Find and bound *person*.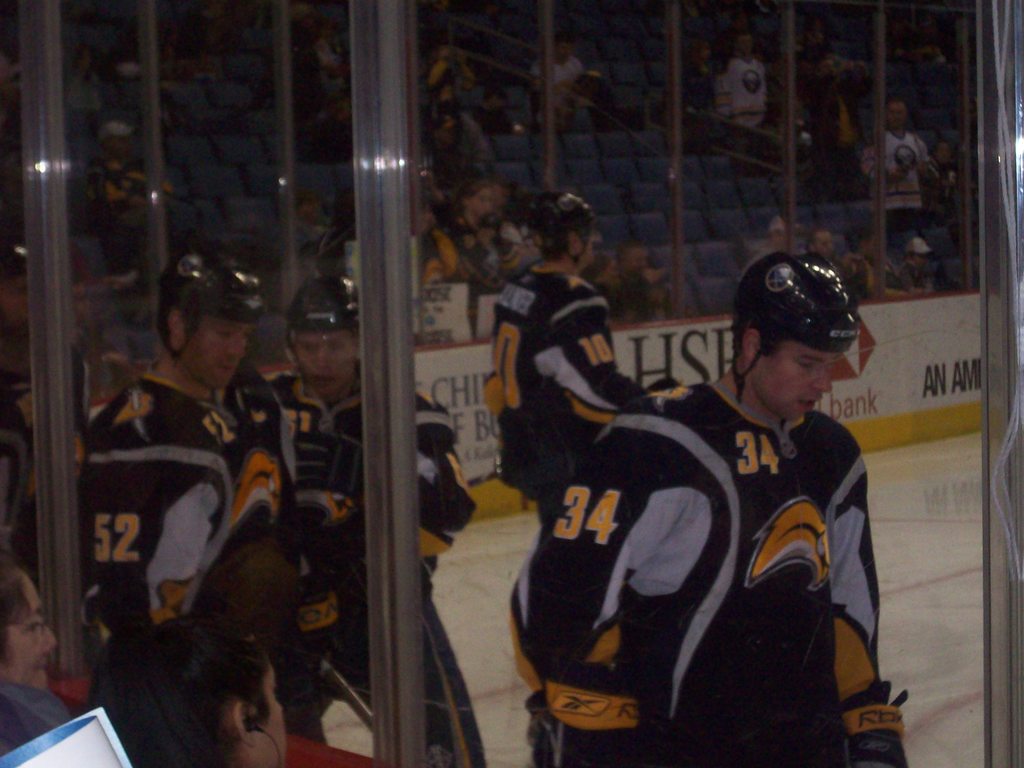
Bound: 798, 225, 860, 296.
